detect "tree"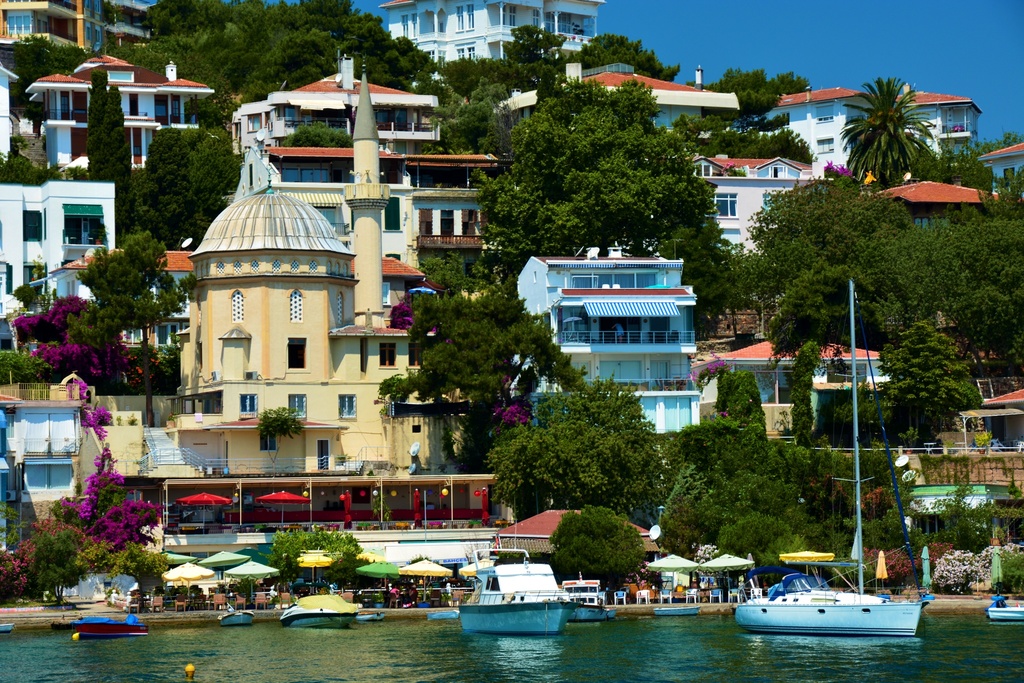
[left=701, top=110, right=815, bottom=164]
